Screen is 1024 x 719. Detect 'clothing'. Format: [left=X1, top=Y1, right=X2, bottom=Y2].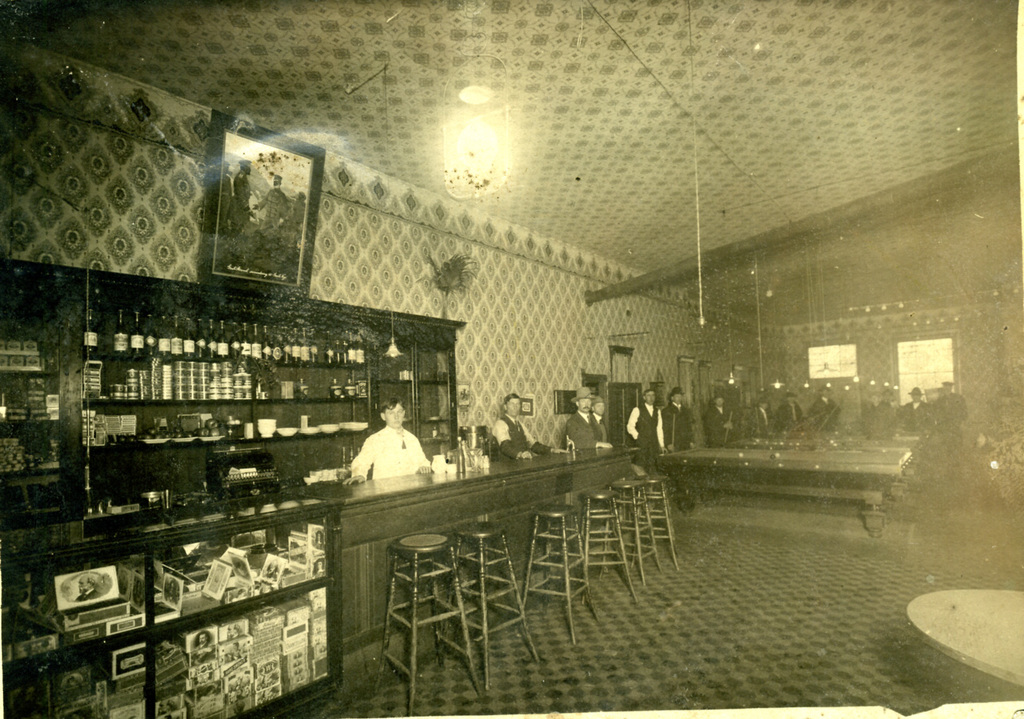
[left=494, top=411, right=552, bottom=454].
